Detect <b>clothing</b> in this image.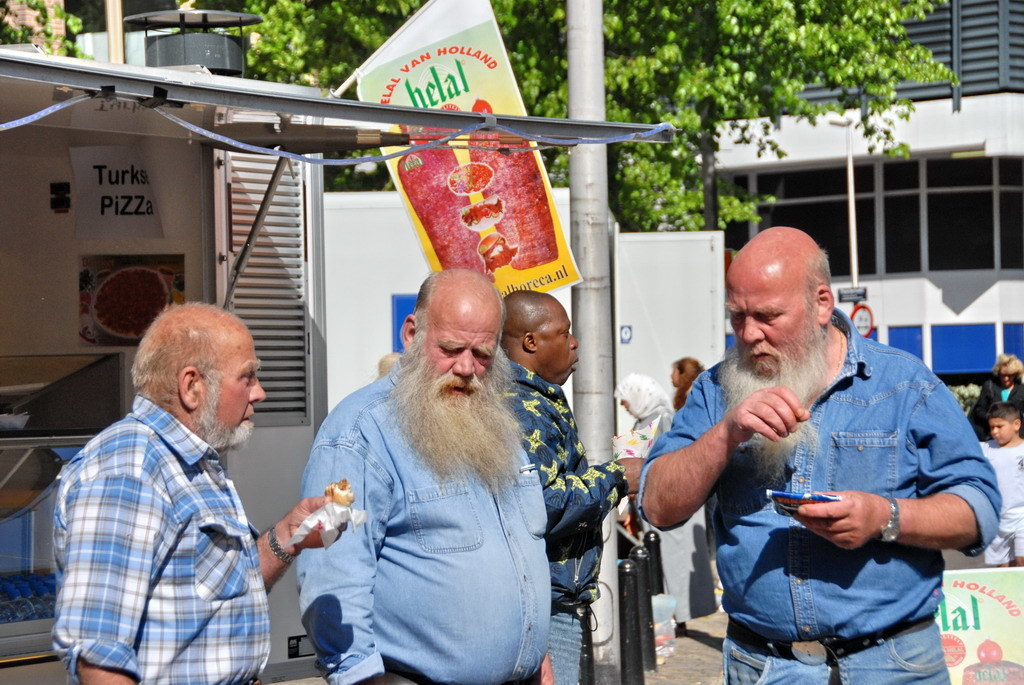
Detection: Rect(548, 603, 593, 684).
